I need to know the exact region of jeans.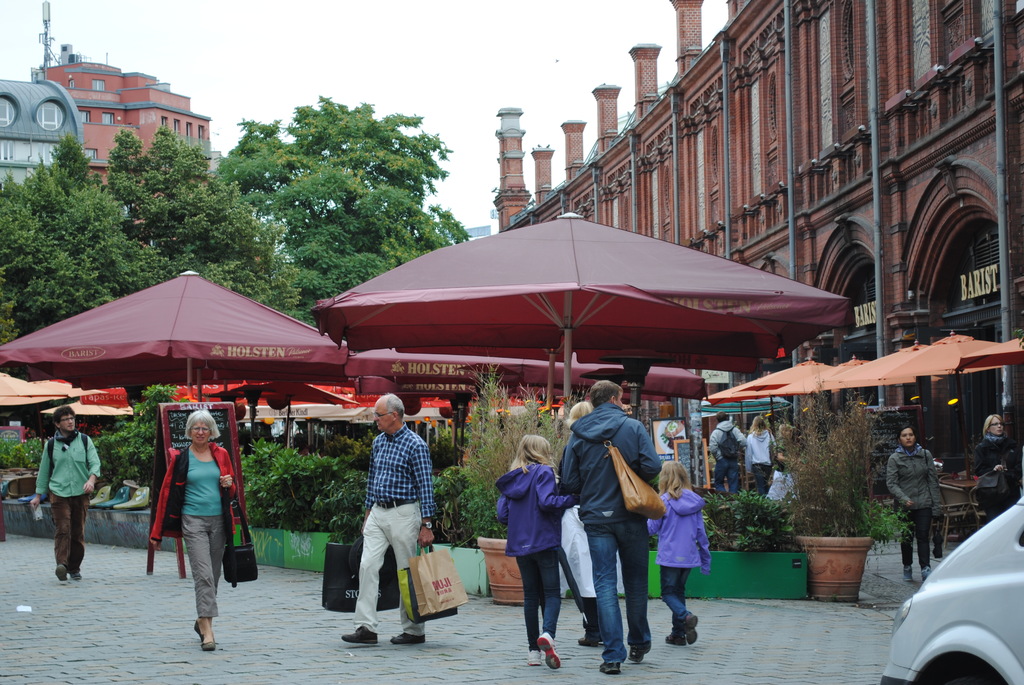
Region: [354, 505, 422, 631].
